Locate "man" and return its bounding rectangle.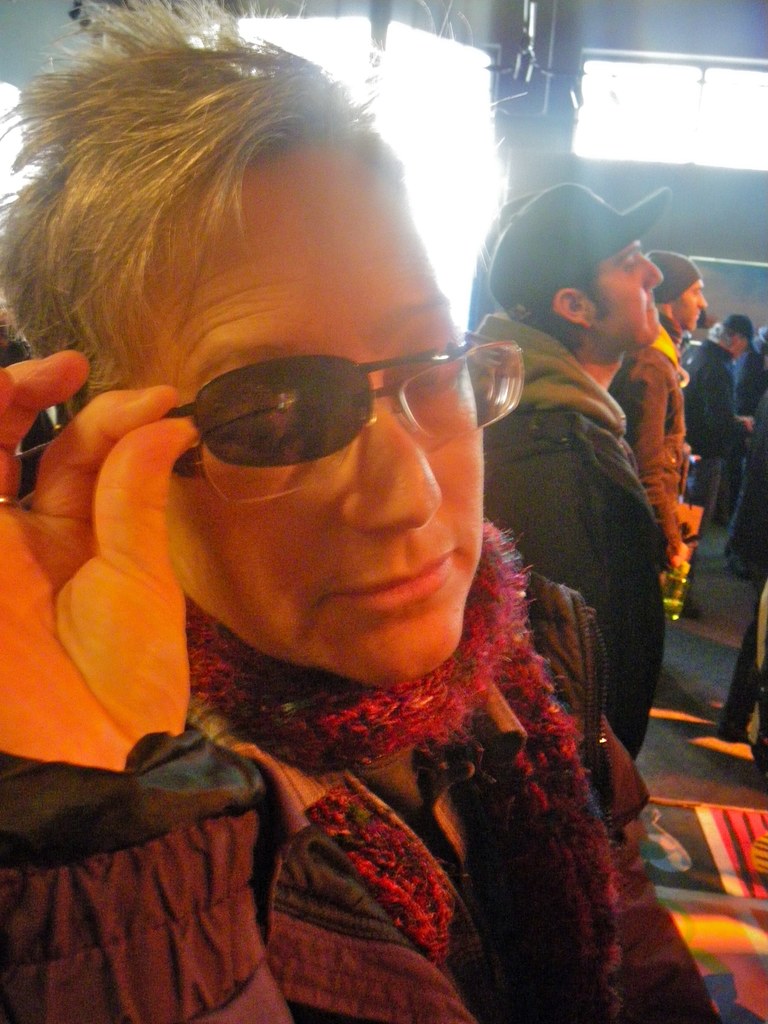
(456, 181, 668, 764).
